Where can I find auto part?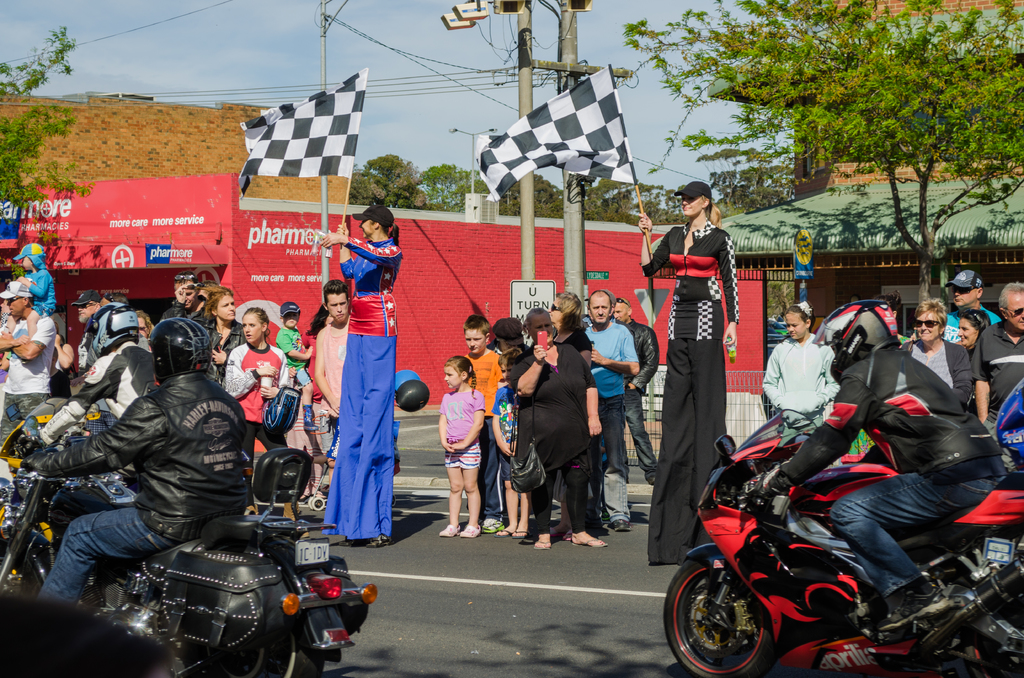
You can find it at [180, 627, 335, 677].
